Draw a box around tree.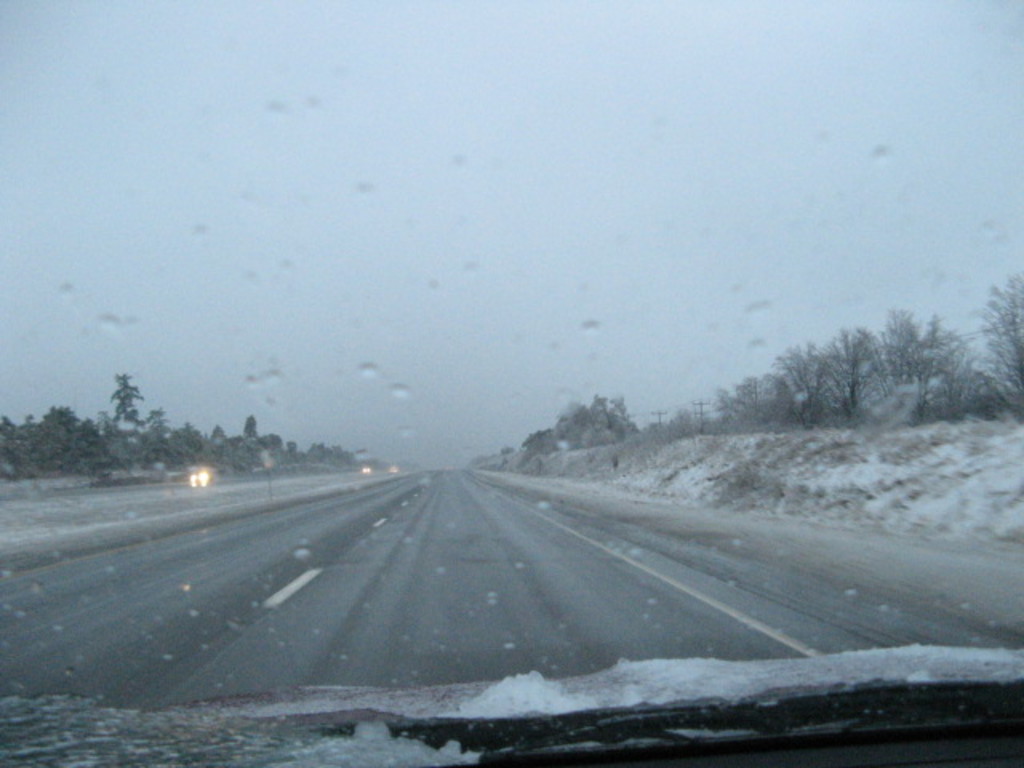
left=582, top=403, right=634, bottom=446.
